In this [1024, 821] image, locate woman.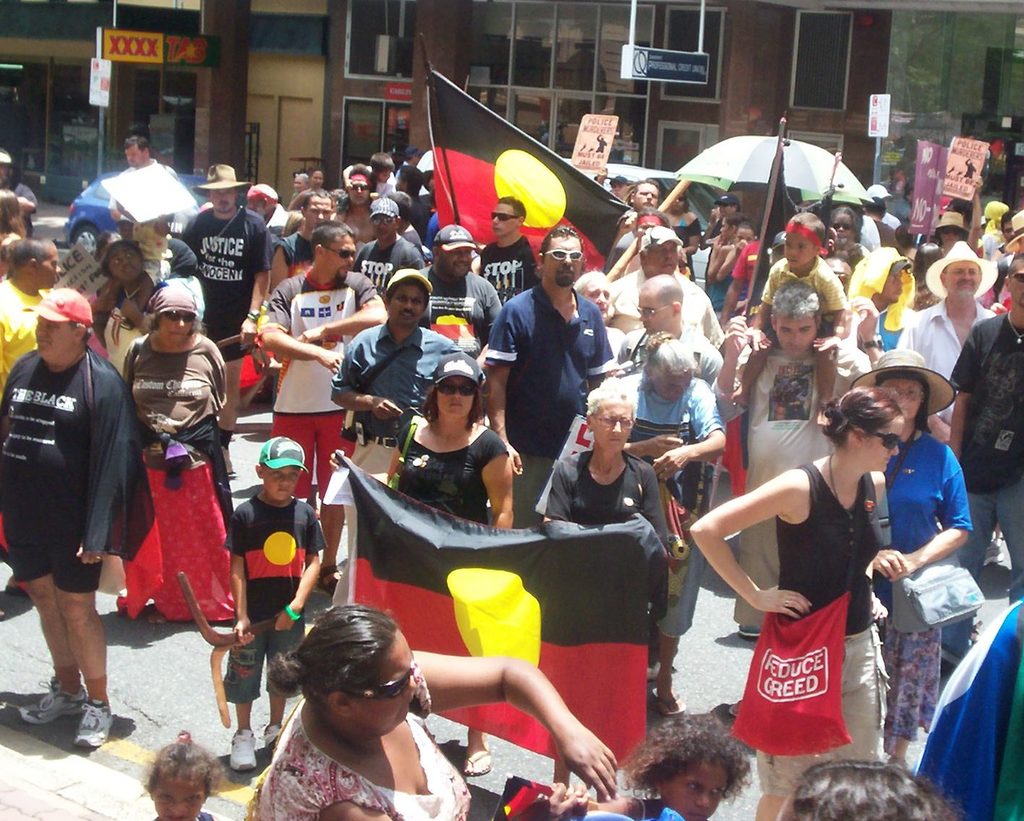
Bounding box: detection(538, 380, 676, 543).
